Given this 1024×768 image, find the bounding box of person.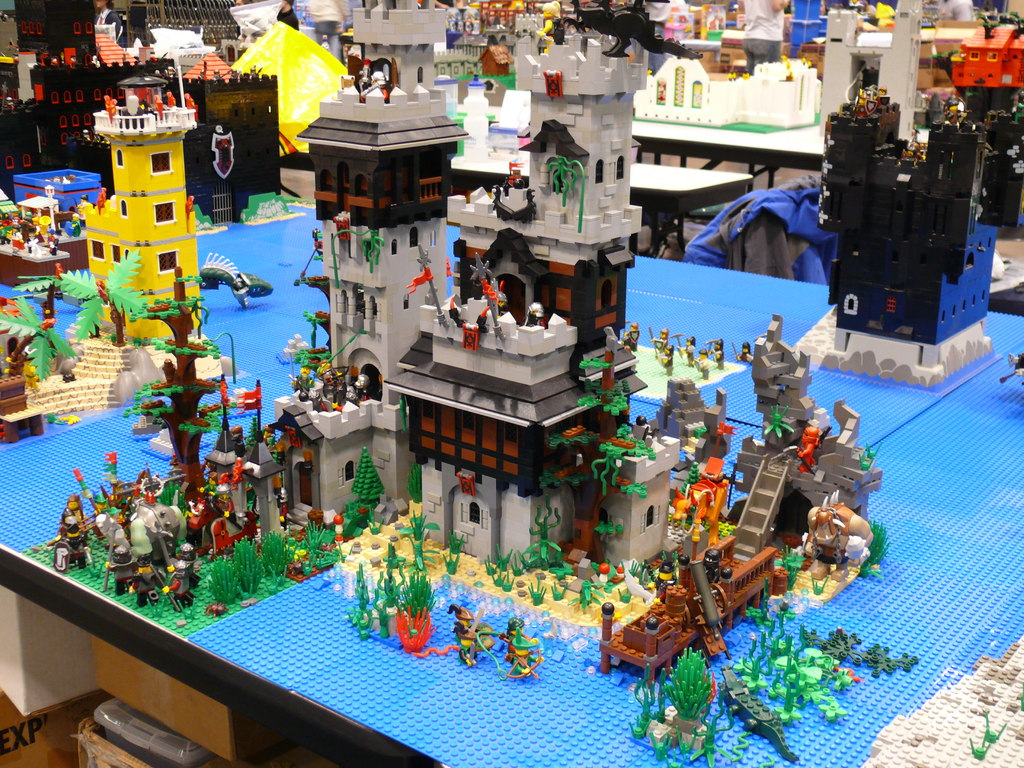
bbox=(161, 562, 195, 615).
